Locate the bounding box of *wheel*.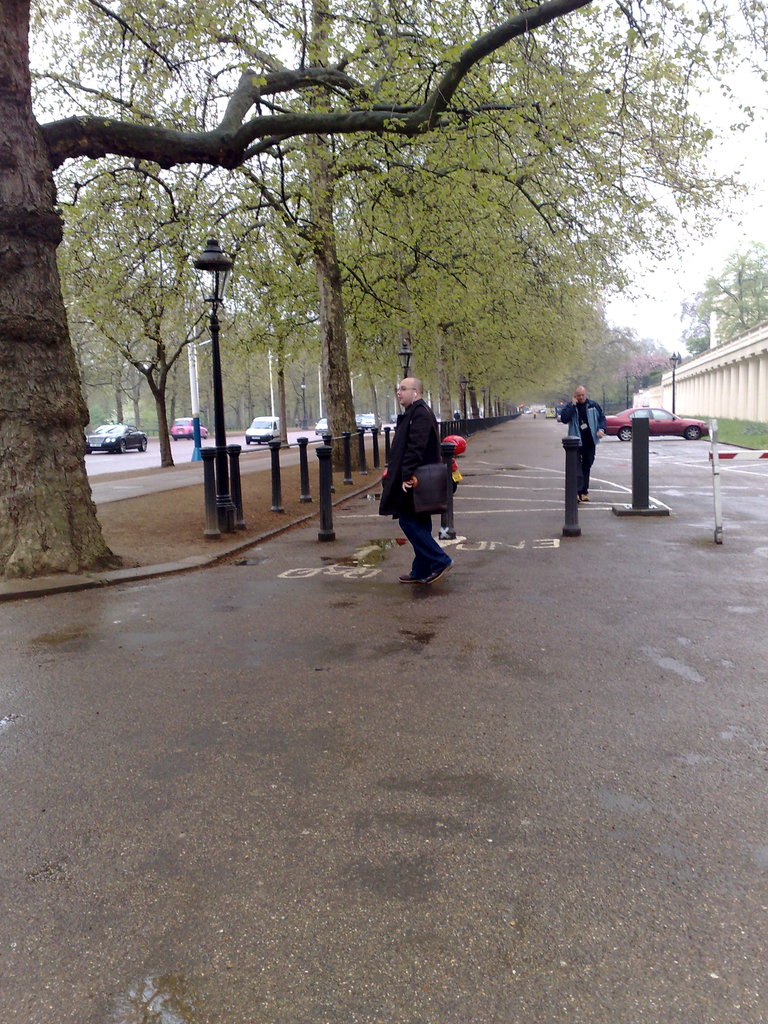
Bounding box: locate(686, 428, 703, 440).
